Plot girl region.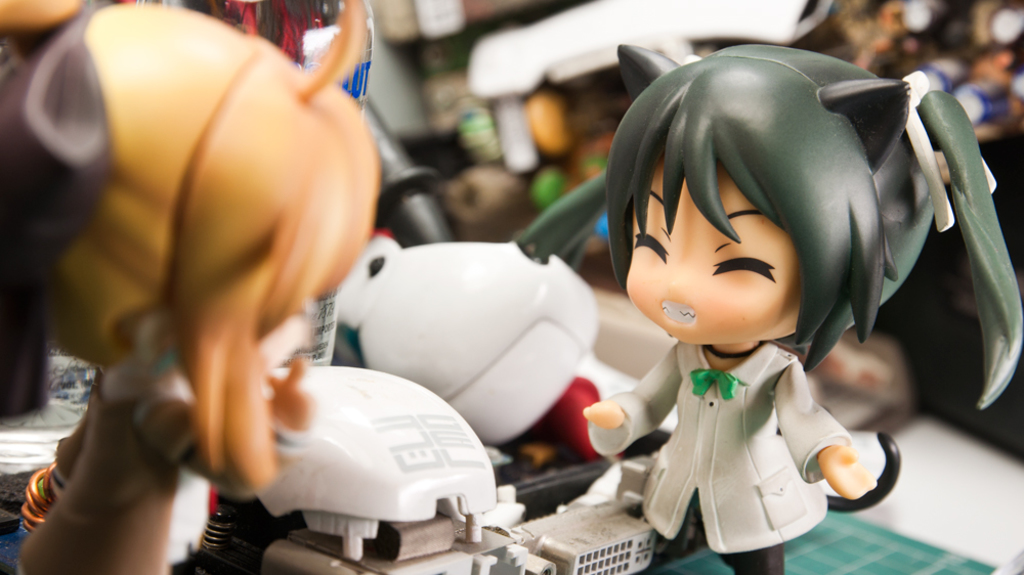
Plotted at (x1=518, y1=45, x2=1023, y2=574).
